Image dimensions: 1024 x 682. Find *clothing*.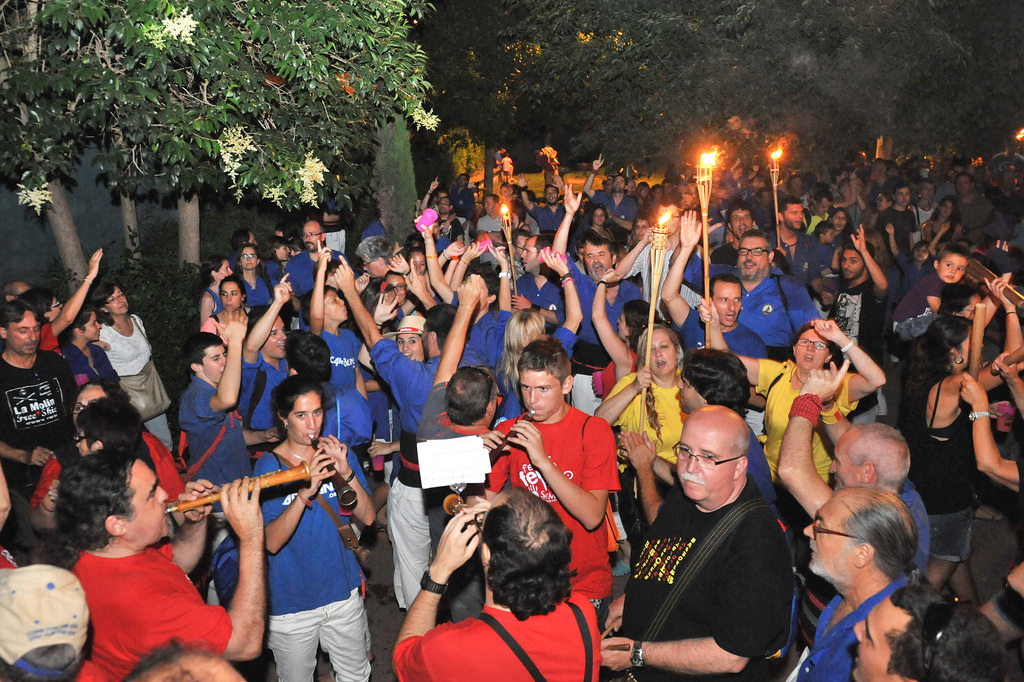
crop(518, 269, 563, 319).
